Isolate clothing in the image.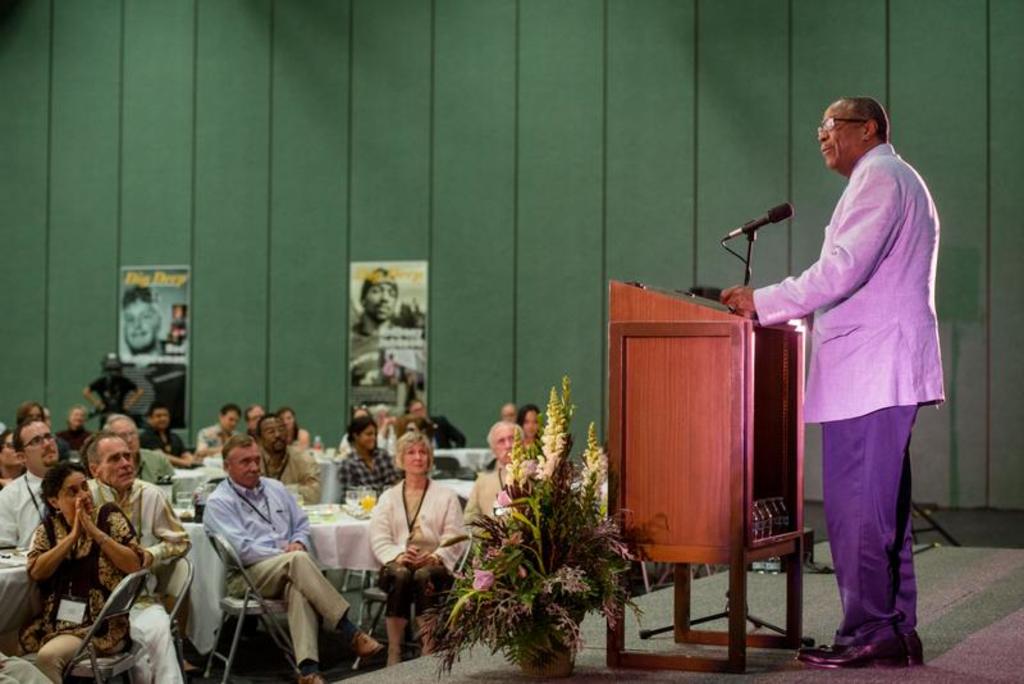
Isolated region: {"x1": 753, "y1": 143, "x2": 950, "y2": 648}.
